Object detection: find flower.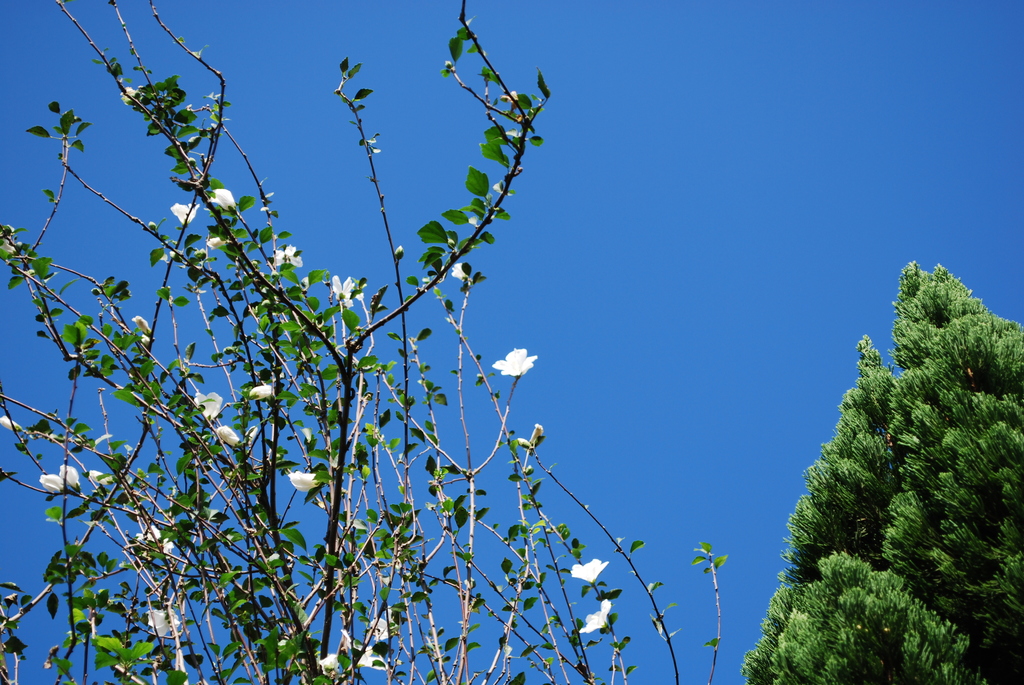
bbox=(196, 388, 231, 425).
